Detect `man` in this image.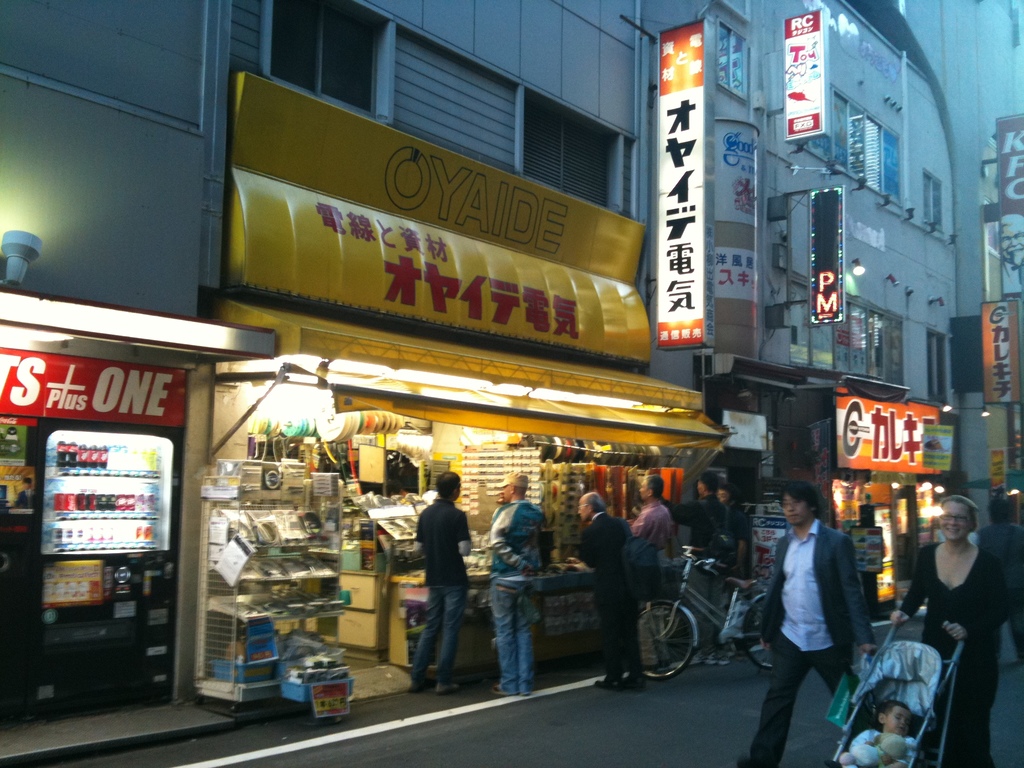
Detection: 982, 497, 1023, 673.
